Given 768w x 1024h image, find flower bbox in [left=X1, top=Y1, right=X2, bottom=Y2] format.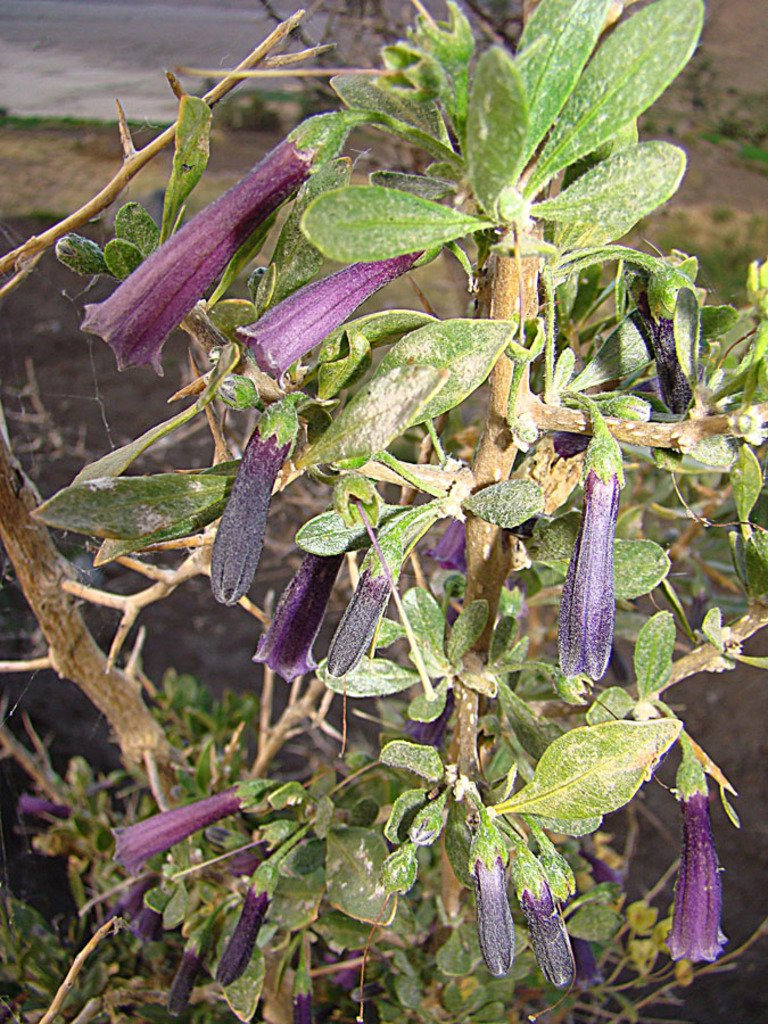
[left=254, top=521, right=348, bottom=687].
